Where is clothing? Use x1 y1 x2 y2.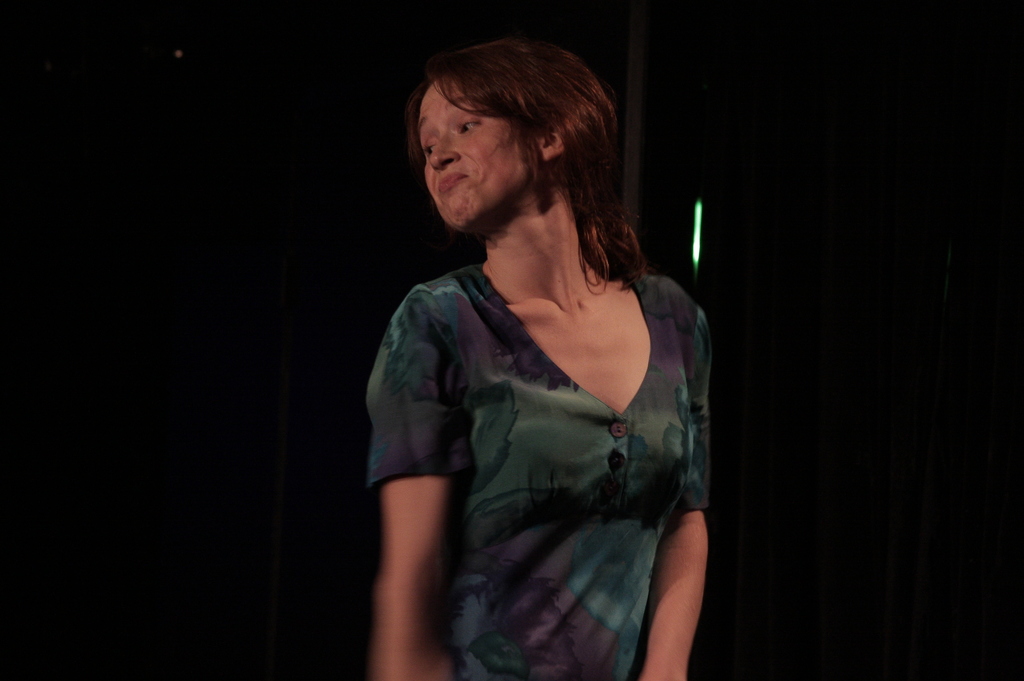
372 258 722 680.
